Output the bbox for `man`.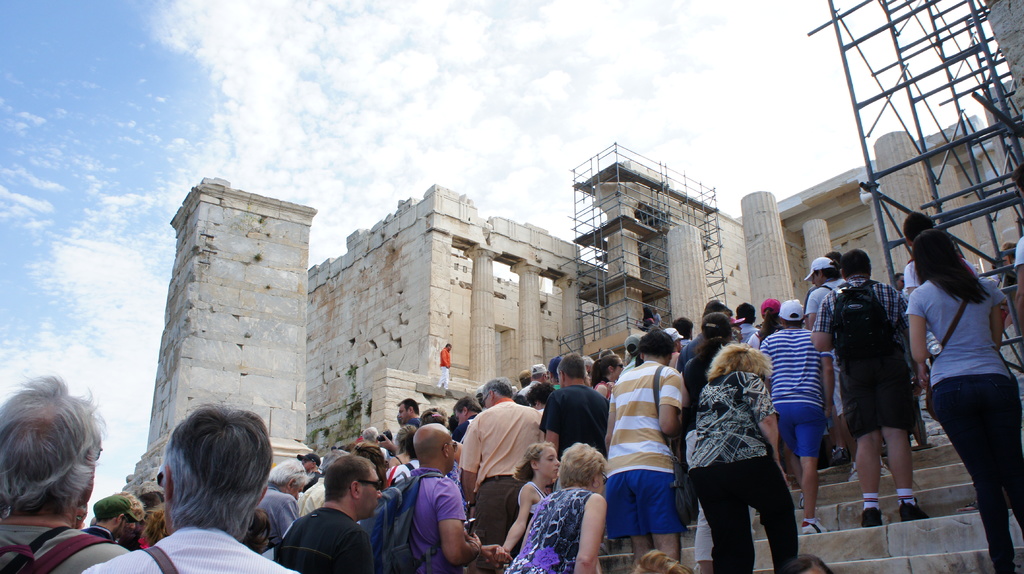
[81,490,137,546].
